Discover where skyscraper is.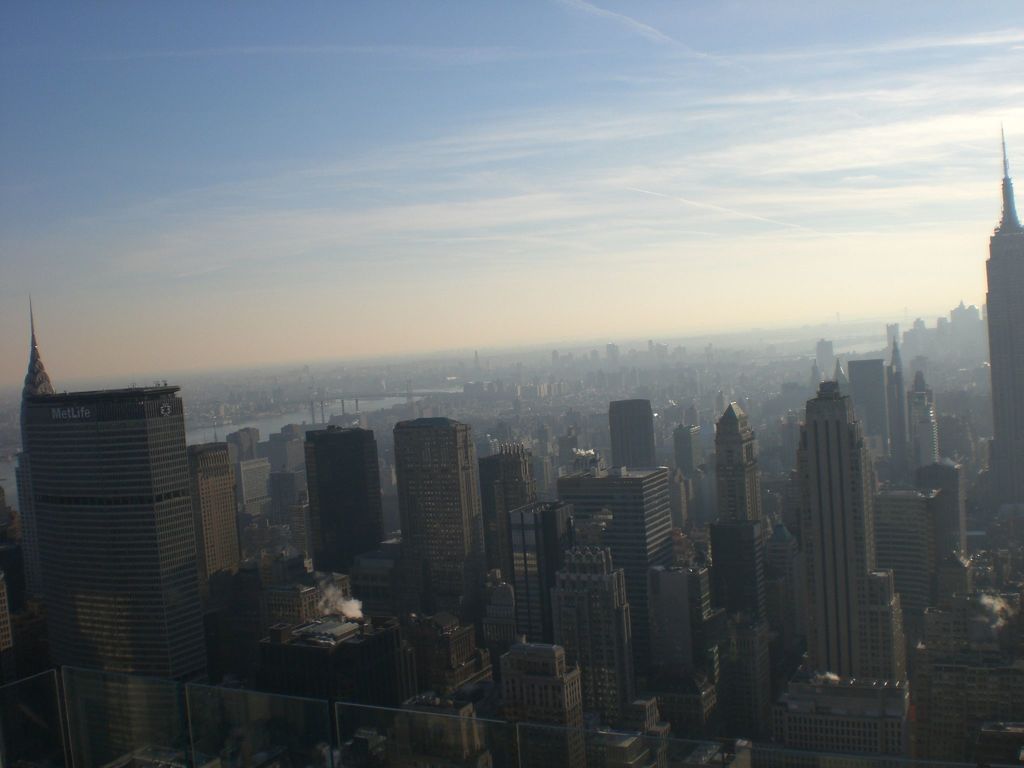
Discovered at crop(707, 395, 767, 534).
